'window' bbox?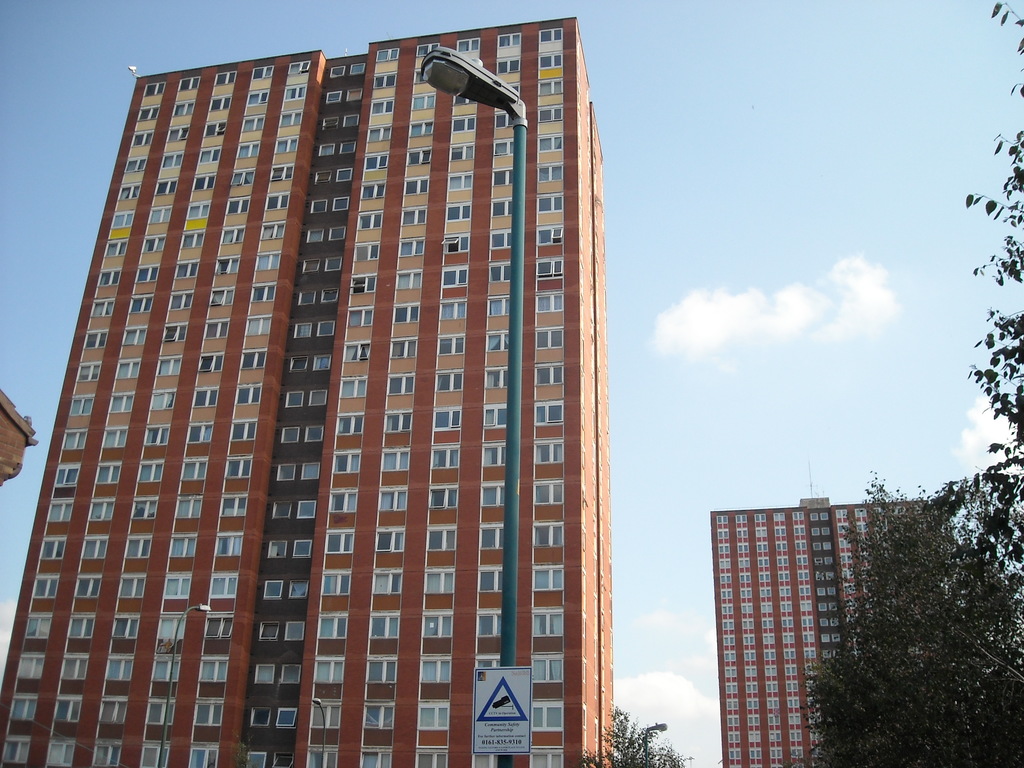
x1=147, y1=388, x2=175, y2=412
